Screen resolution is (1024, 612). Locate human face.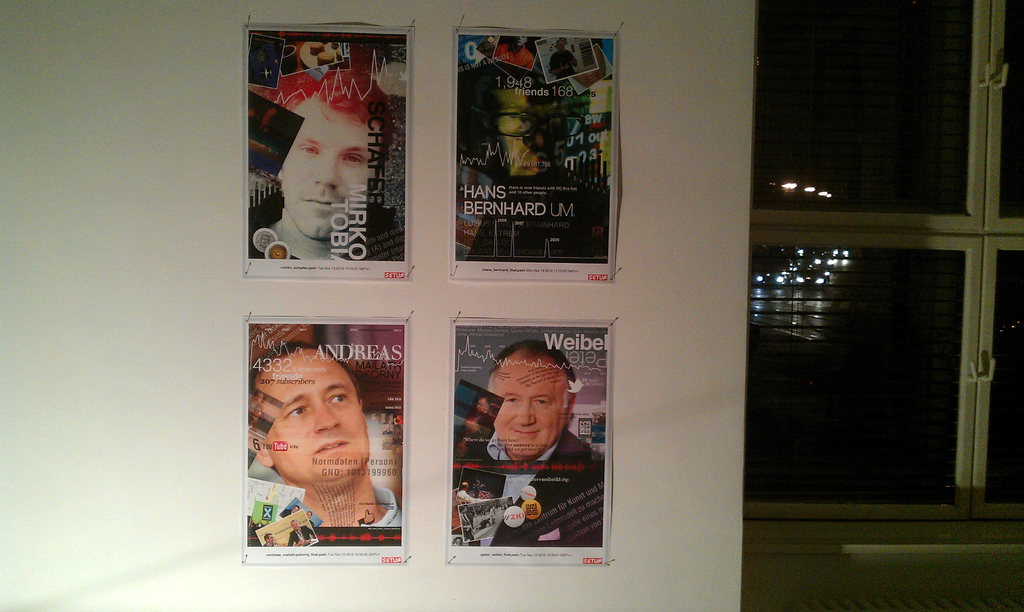
detection(493, 348, 572, 461).
